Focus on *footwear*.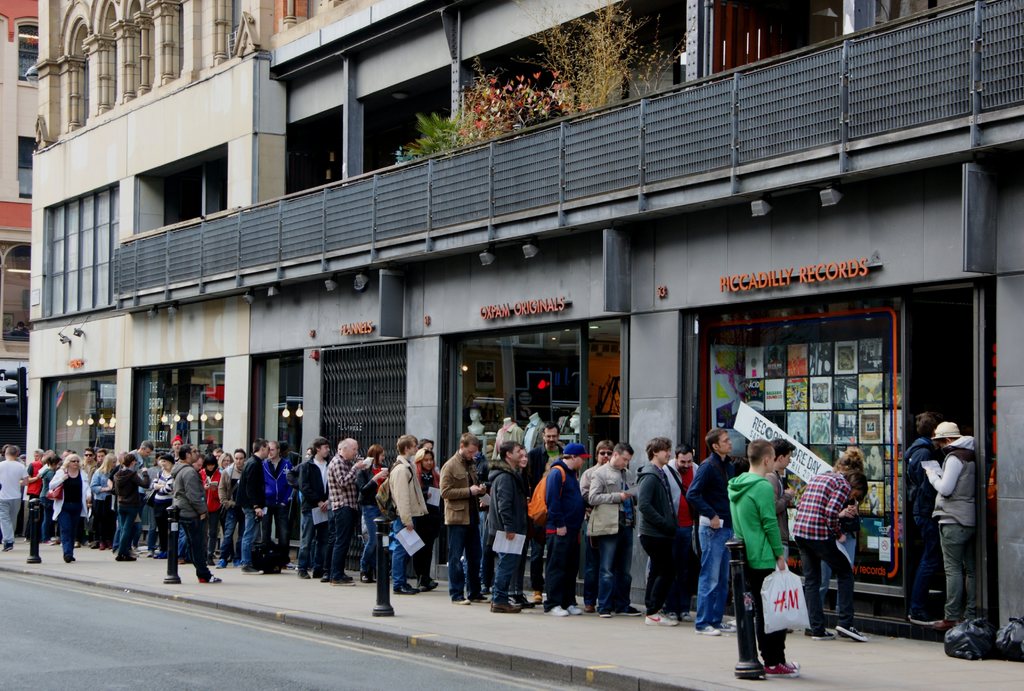
Focused at left=311, top=567, right=328, bottom=580.
